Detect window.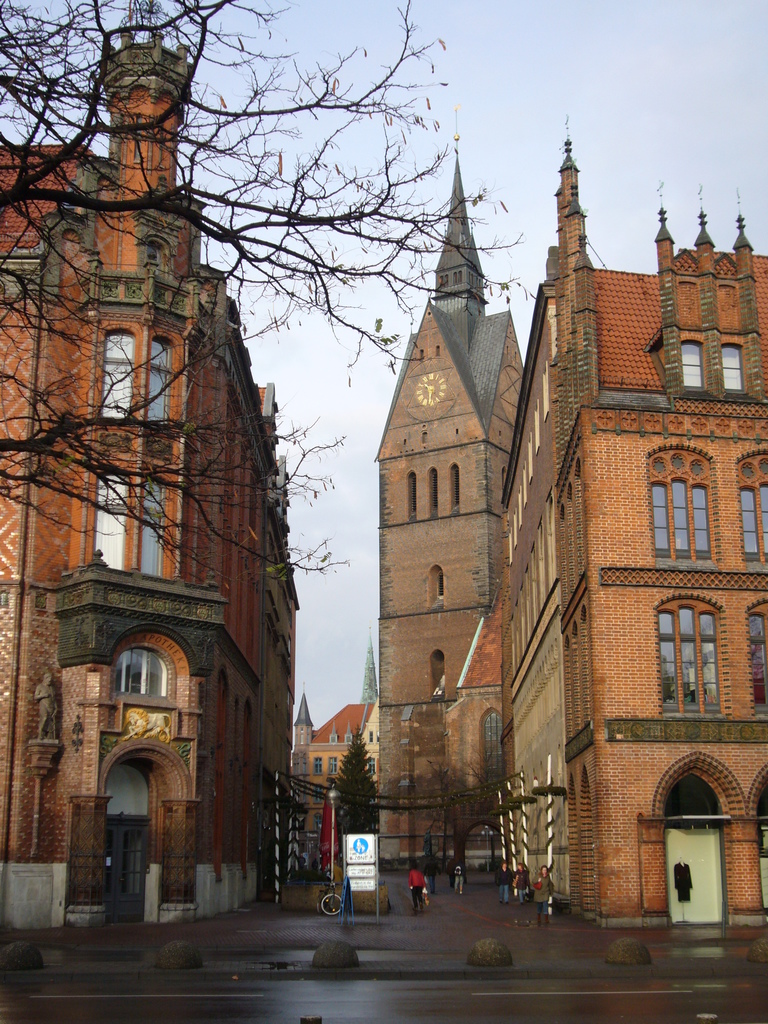
Detected at region(150, 339, 171, 426).
